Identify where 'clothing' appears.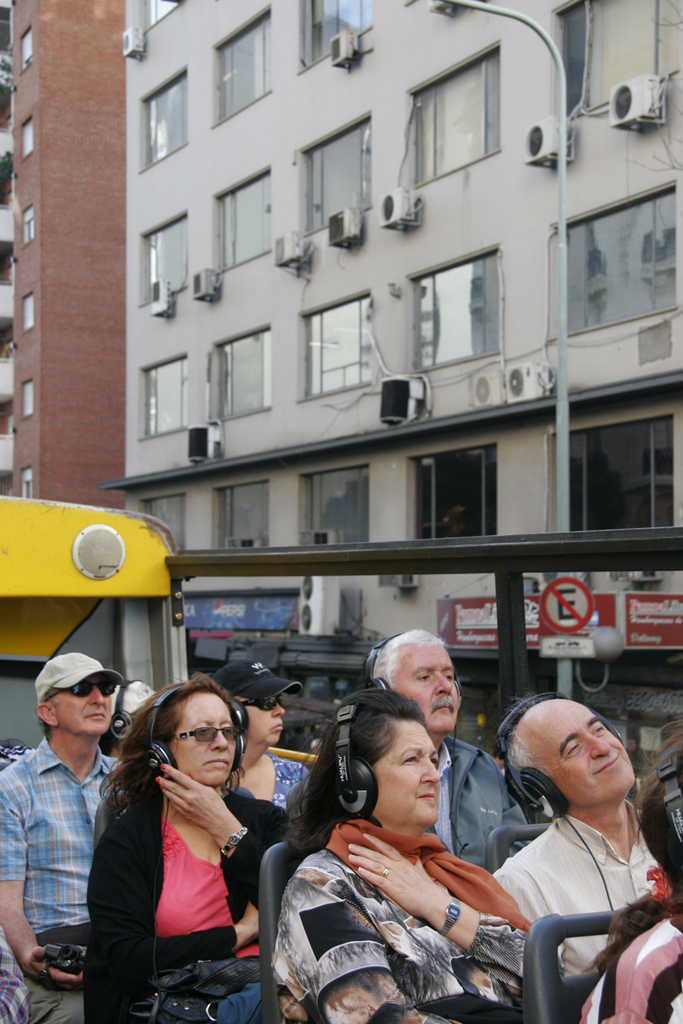
Appears at bbox(73, 755, 306, 1023).
